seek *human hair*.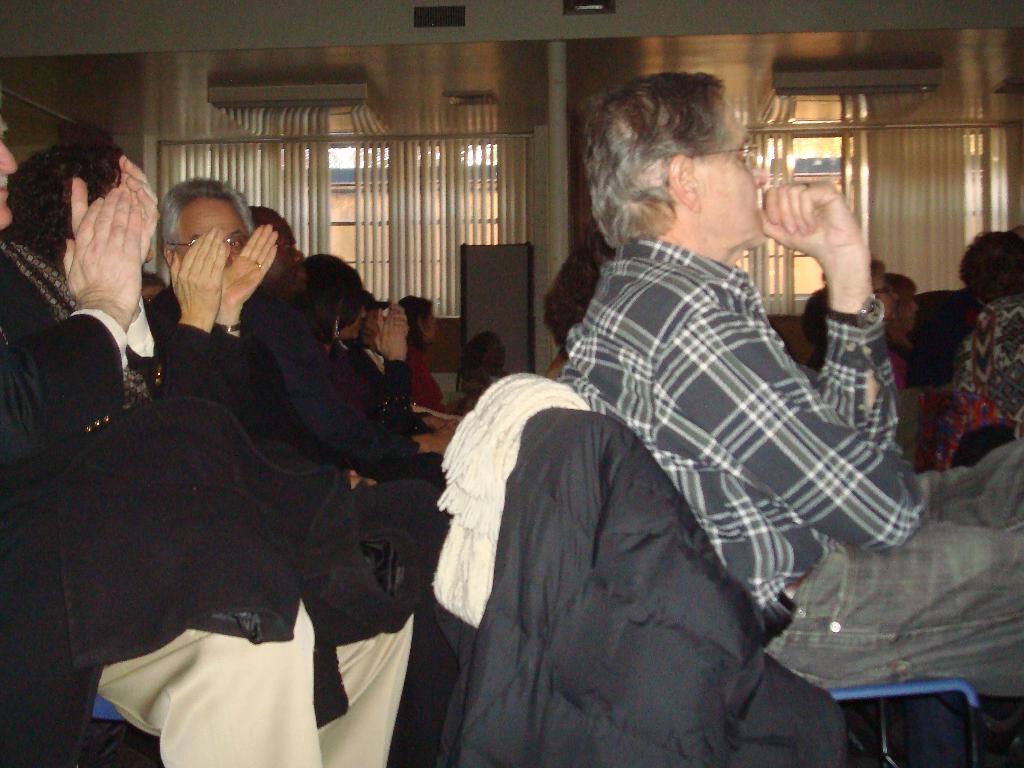
bbox=[884, 272, 919, 329].
